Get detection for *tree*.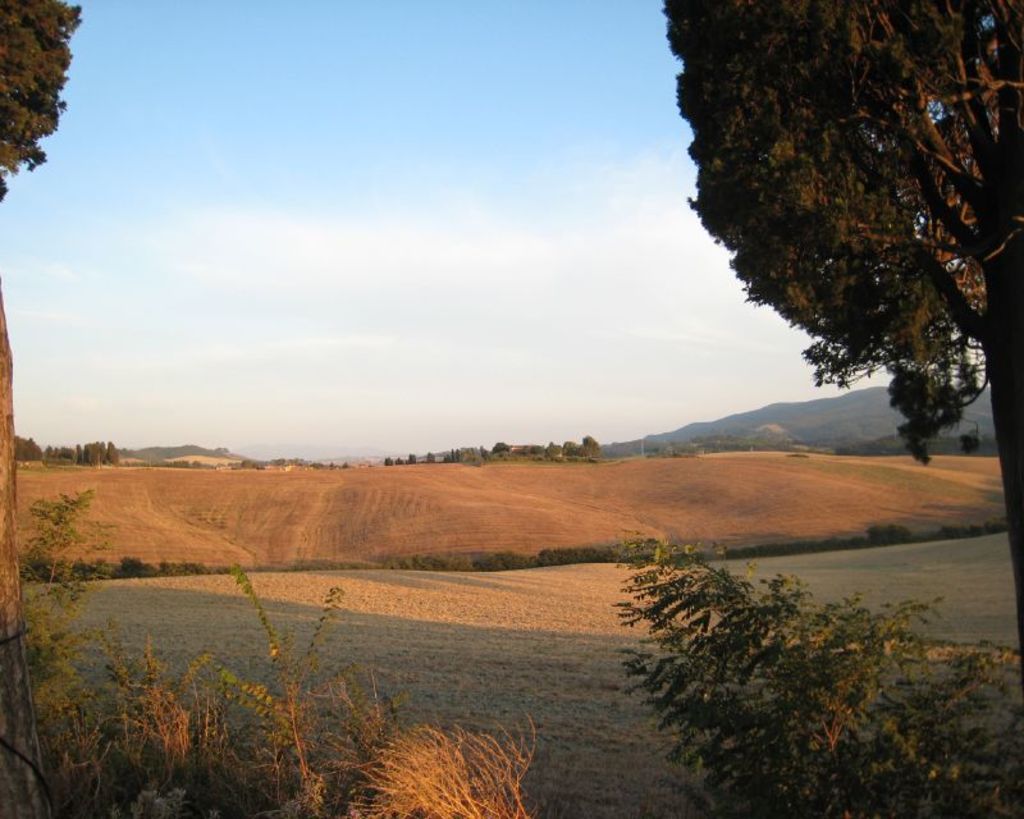
Detection: [628,518,1023,818].
